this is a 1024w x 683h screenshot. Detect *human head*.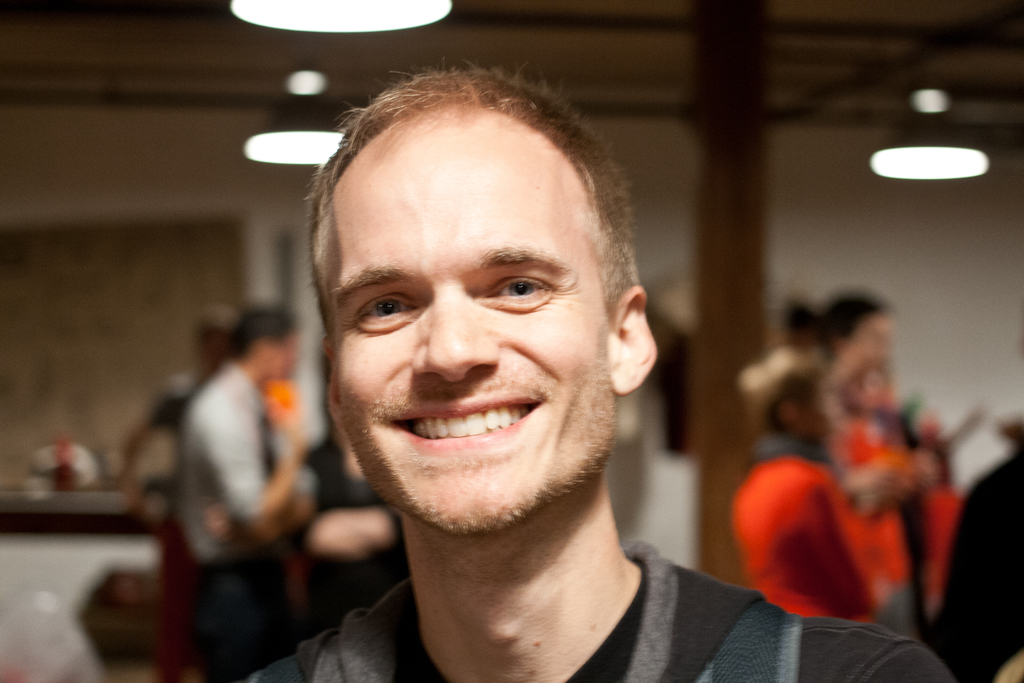
BBox(846, 367, 891, 411).
